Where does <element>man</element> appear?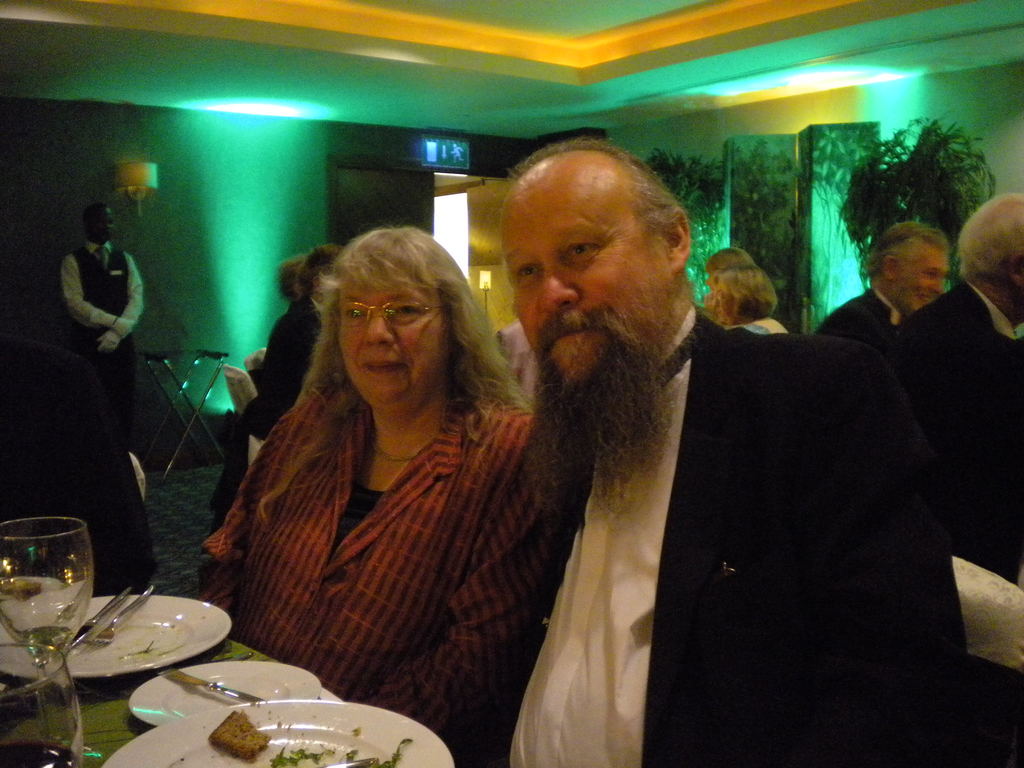
Appears at <region>63, 206, 145, 420</region>.
